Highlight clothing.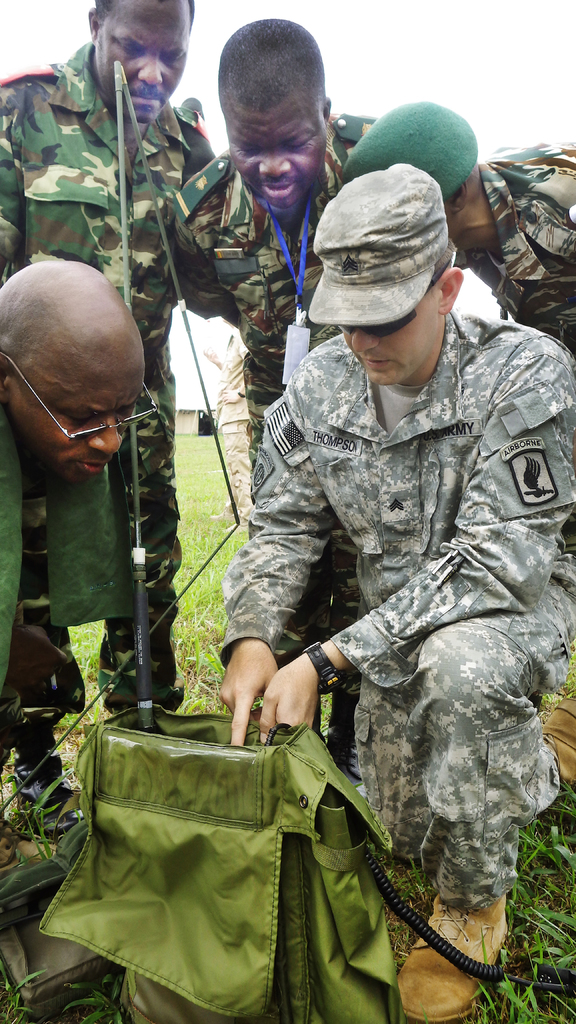
Highlighted region: BBox(0, 406, 136, 740).
